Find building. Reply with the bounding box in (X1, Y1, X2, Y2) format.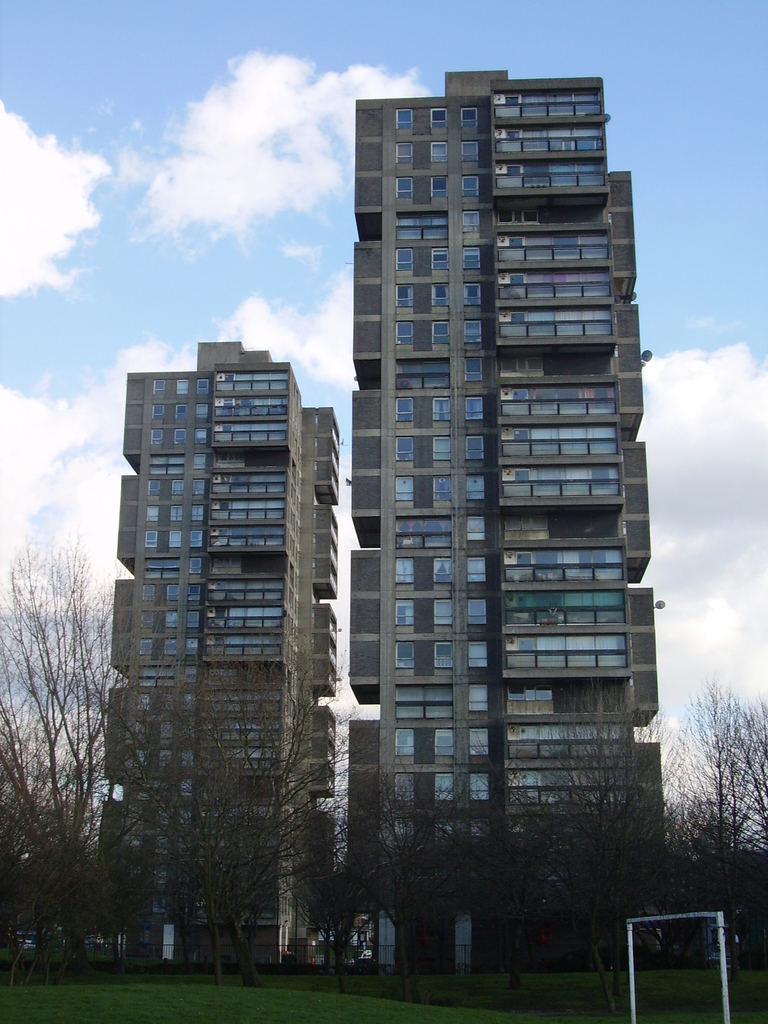
(102, 342, 334, 966).
